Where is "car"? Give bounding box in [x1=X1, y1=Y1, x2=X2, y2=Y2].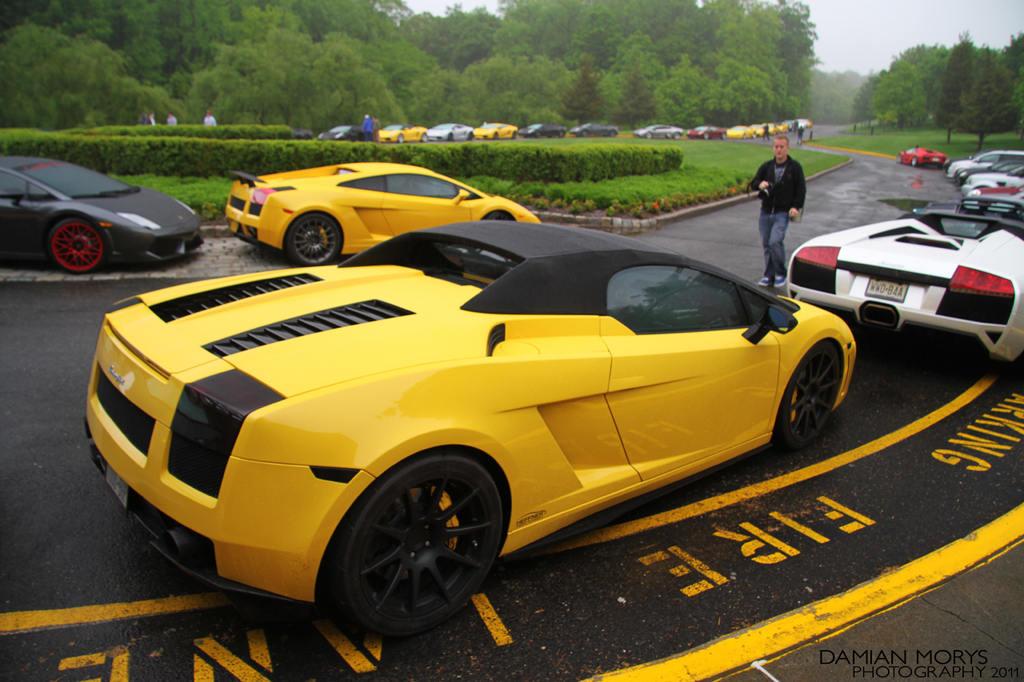
[x1=369, y1=121, x2=428, y2=145].
